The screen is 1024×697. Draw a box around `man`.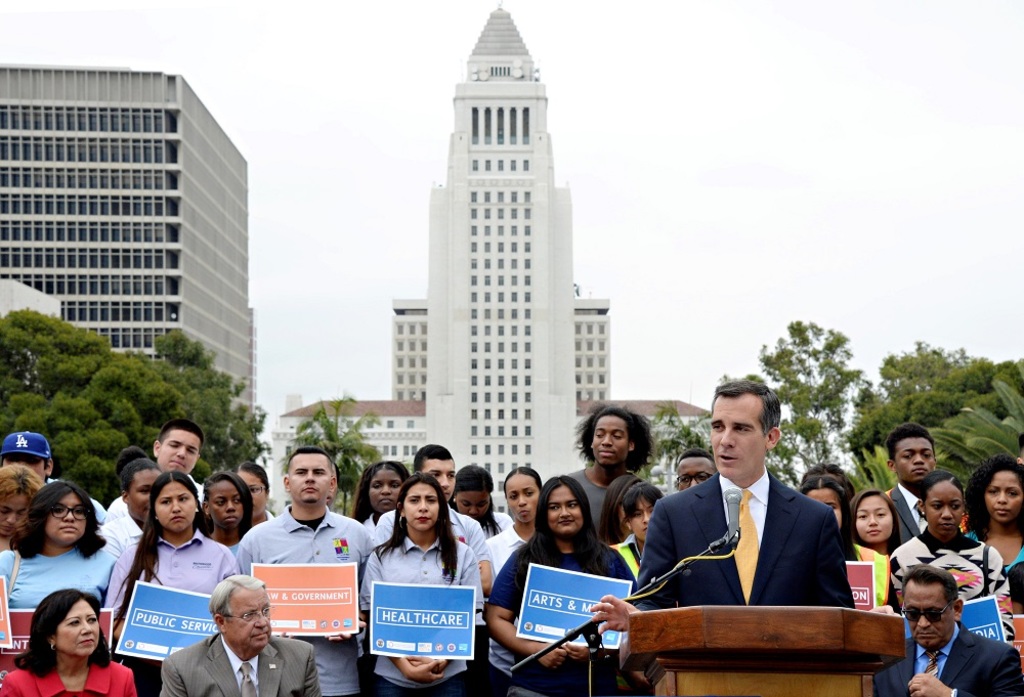
590, 380, 855, 638.
